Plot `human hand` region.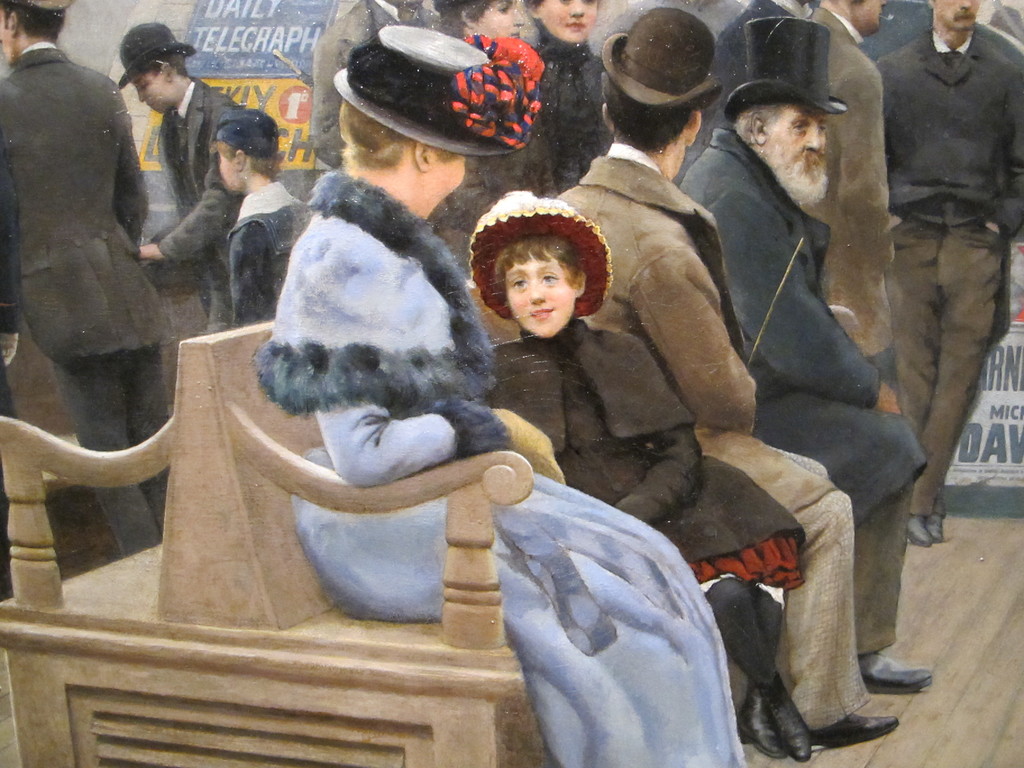
Plotted at (134,243,156,261).
